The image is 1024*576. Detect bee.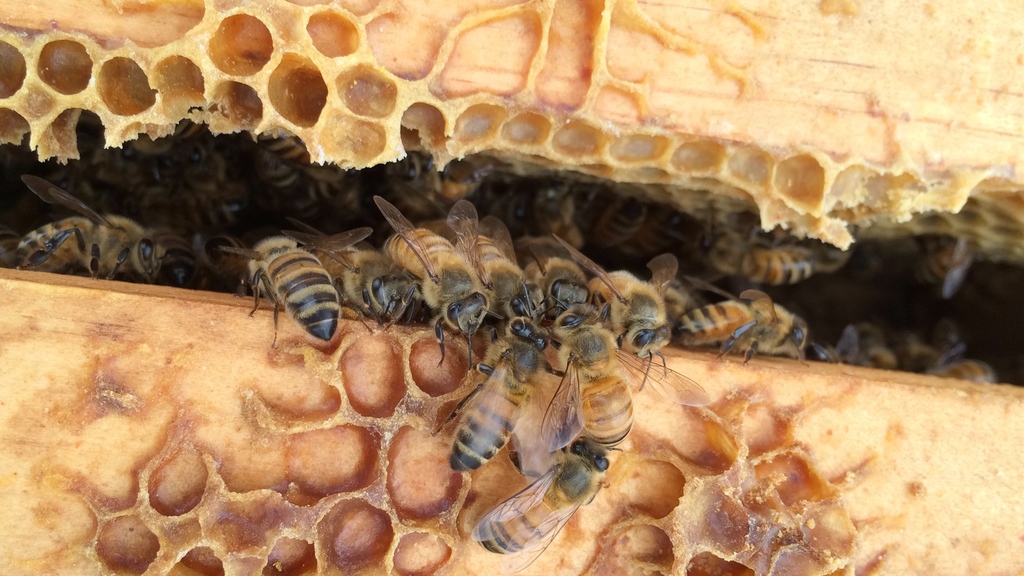
Detection: detection(428, 195, 549, 344).
